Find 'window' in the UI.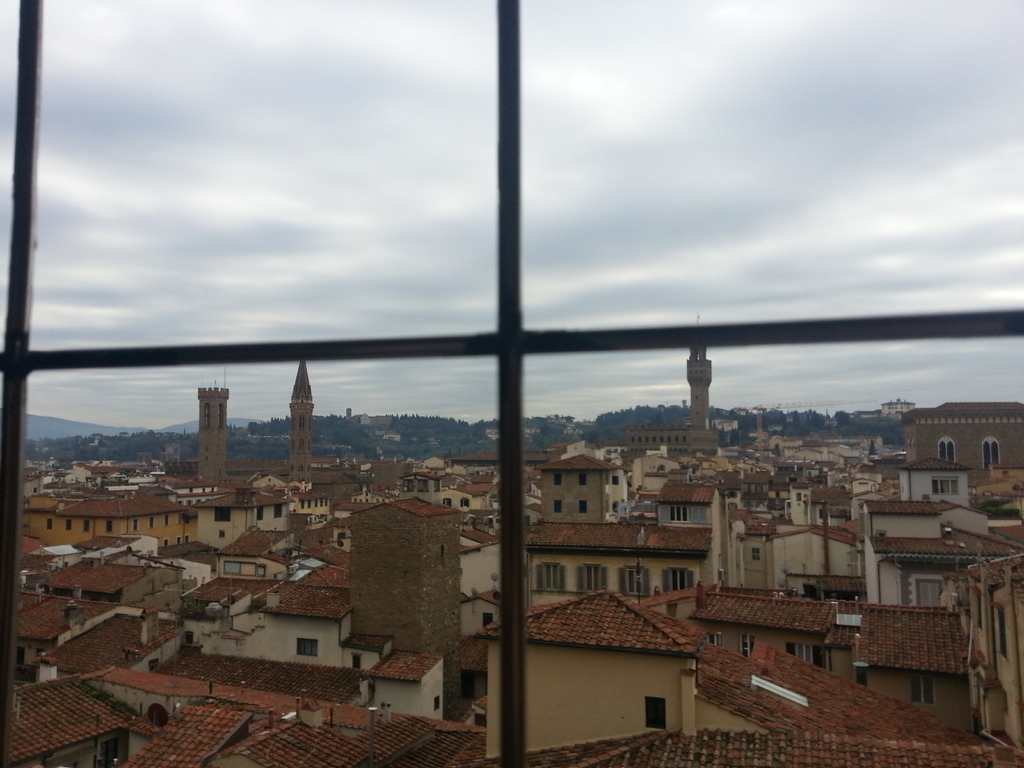
UI element at l=256, t=505, r=266, b=520.
